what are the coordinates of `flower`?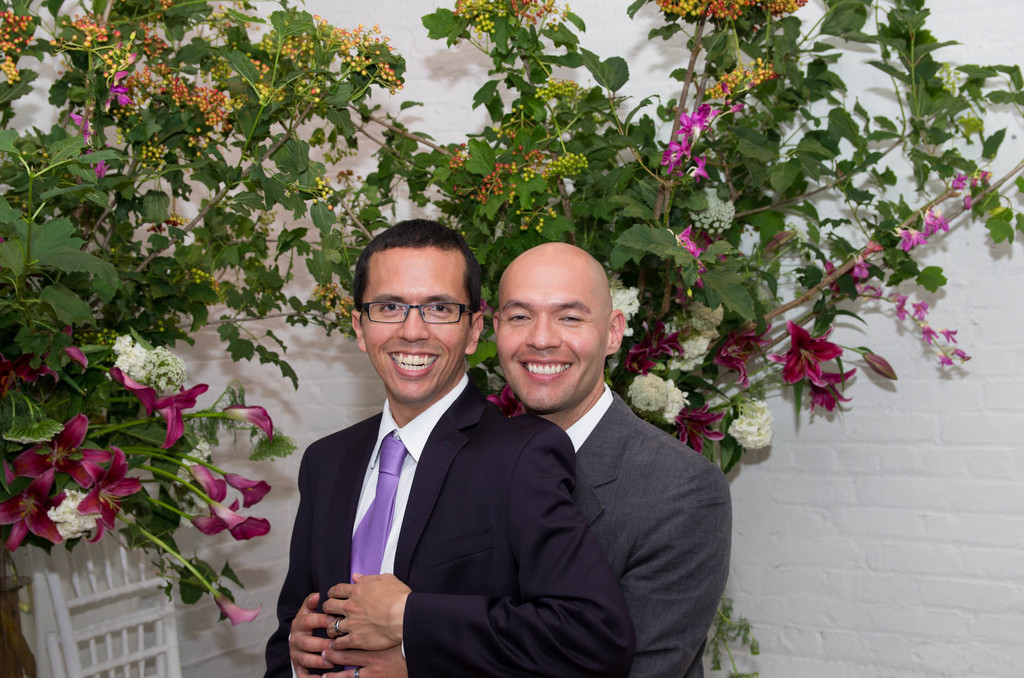
left=958, top=195, right=974, bottom=213.
